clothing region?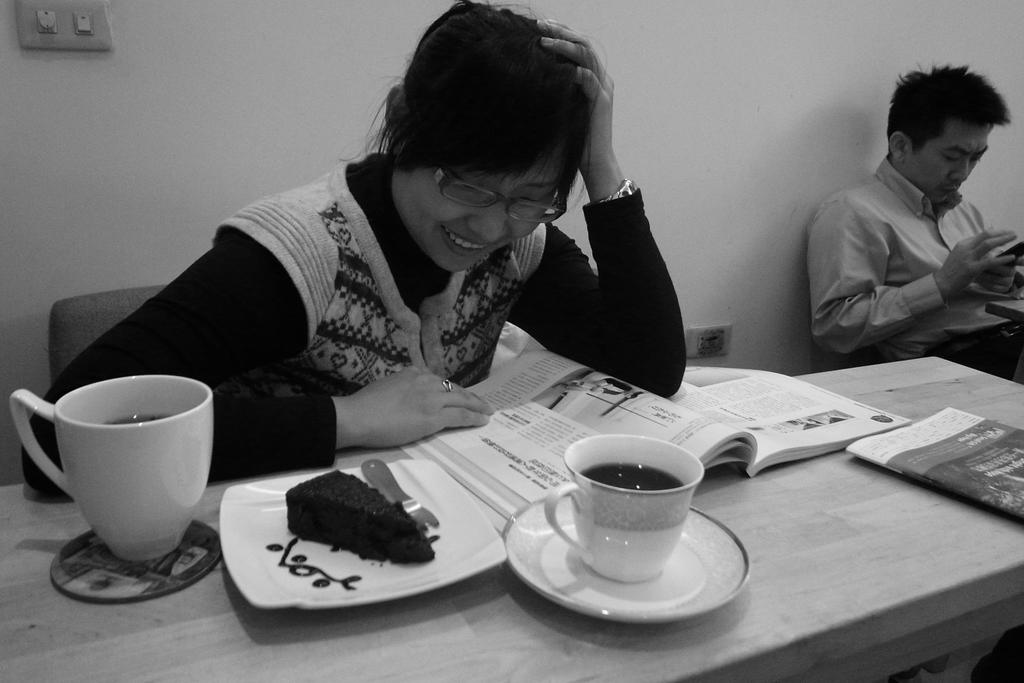
bbox(804, 161, 1009, 363)
